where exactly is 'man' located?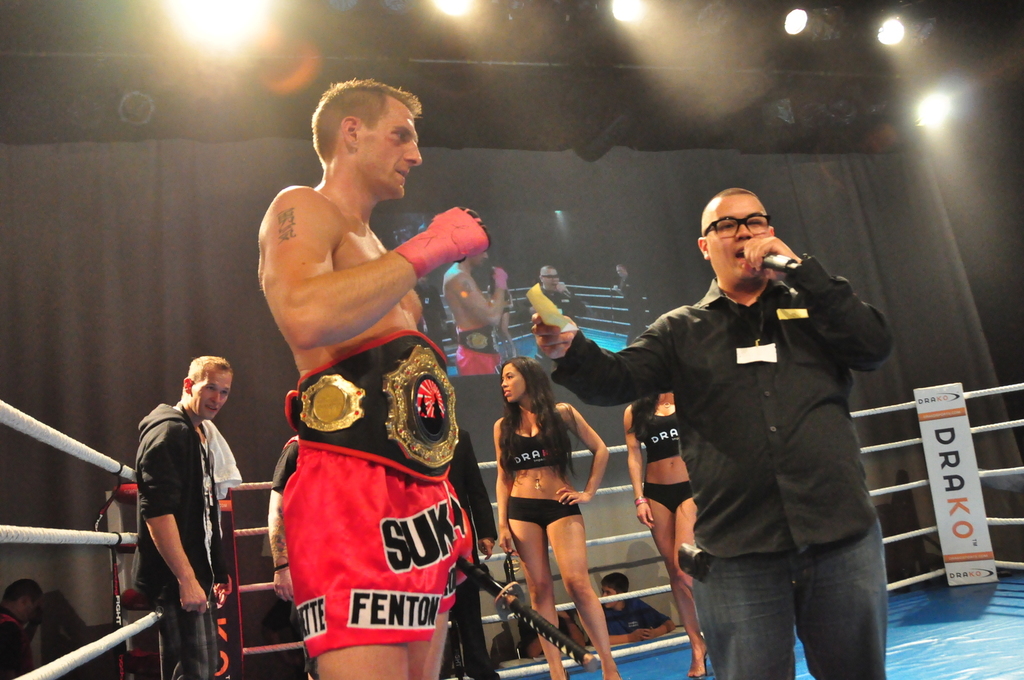
Its bounding box is <box>439,427,501,679</box>.
